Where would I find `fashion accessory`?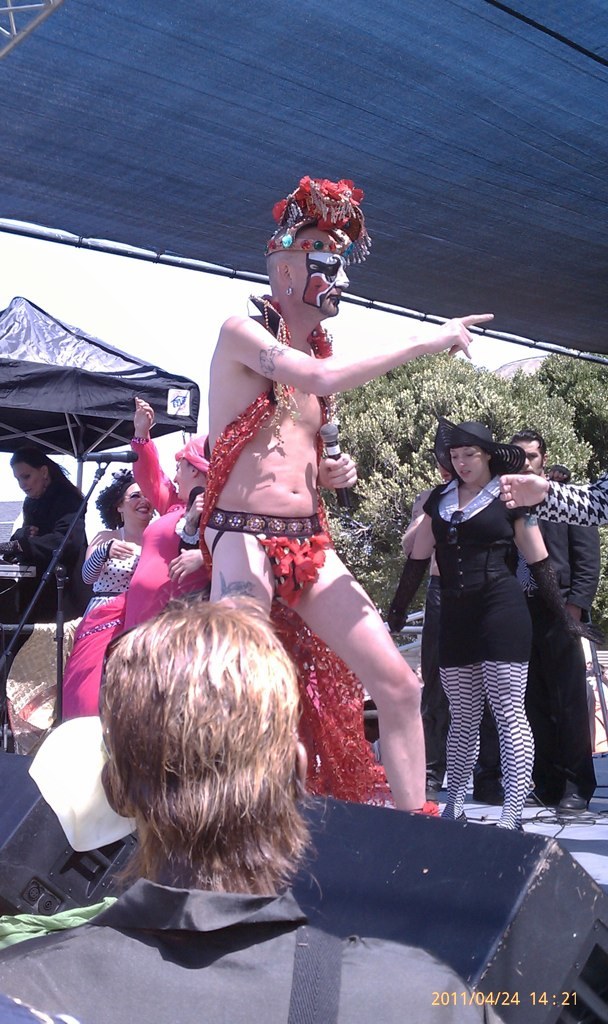
At BBox(386, 552, 432, 632).
